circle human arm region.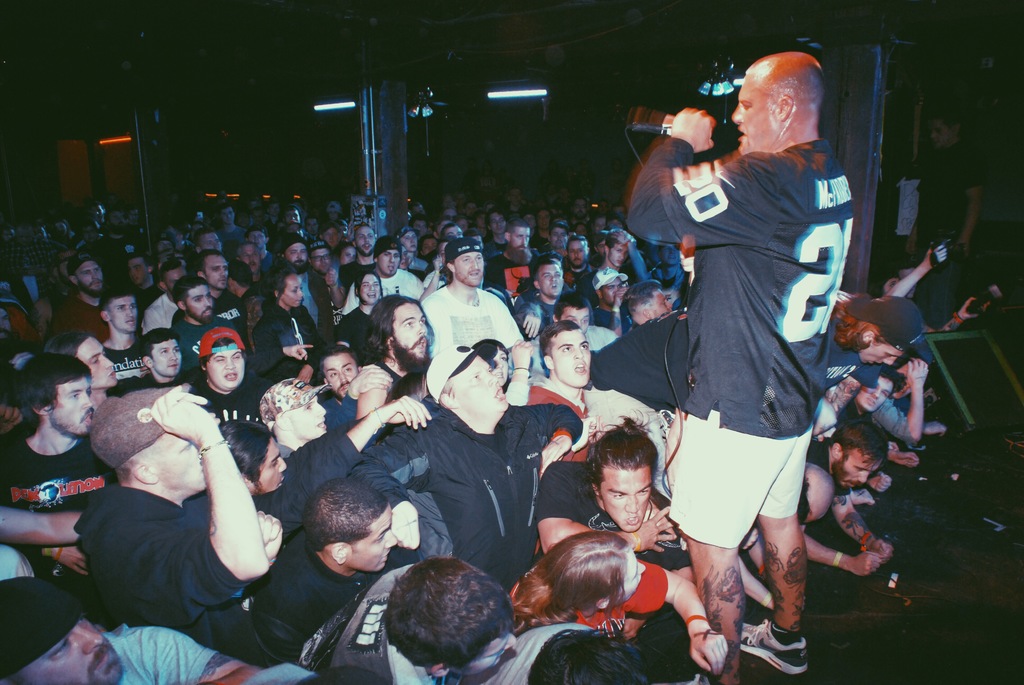
Region: rect(867, 359, 934, 447).
